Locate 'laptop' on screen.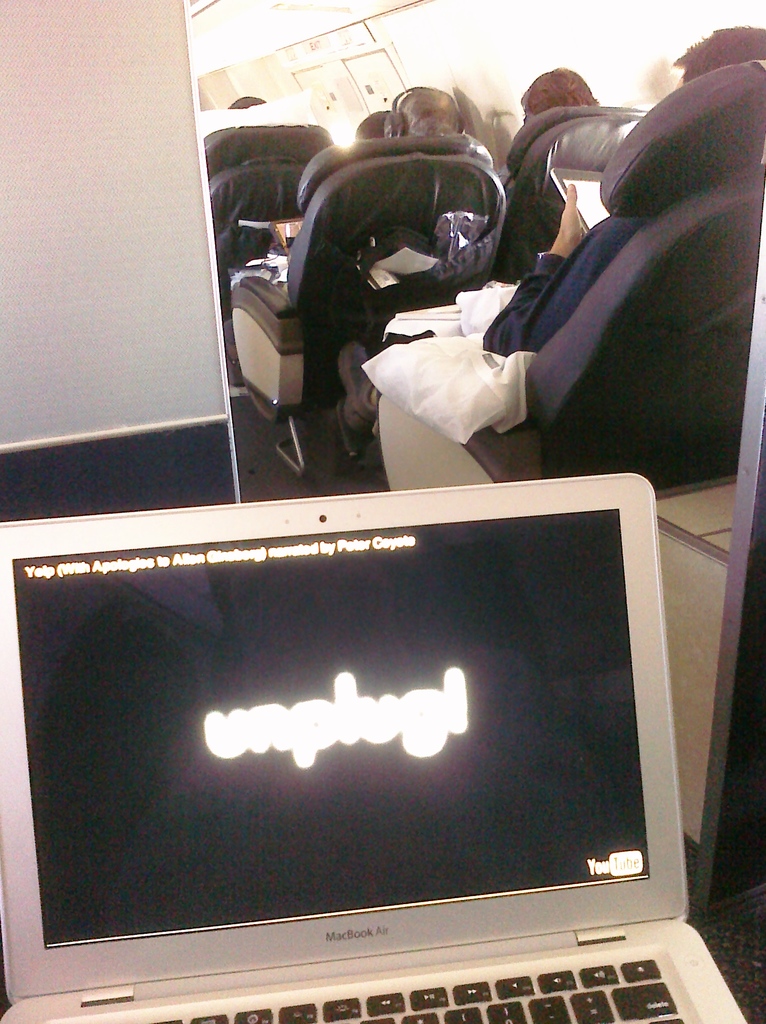
On screen at Rect(4, 465, 732, 1023).
